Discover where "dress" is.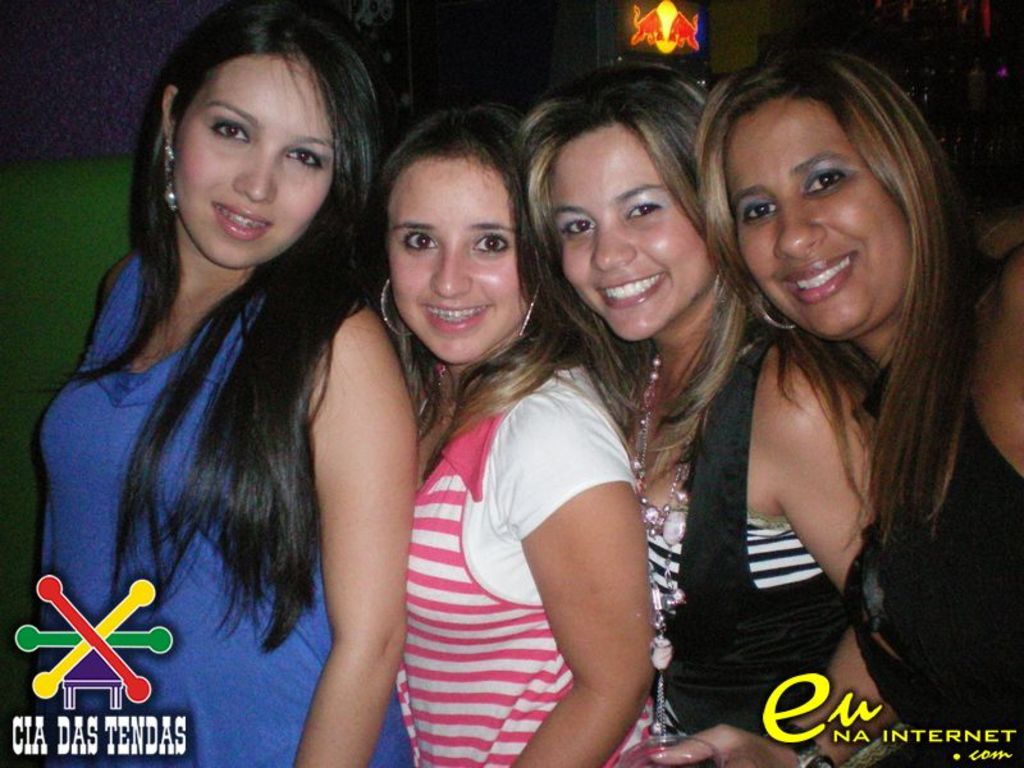
Discovered at x1=641, y1=308, x2=924, y2=767.
